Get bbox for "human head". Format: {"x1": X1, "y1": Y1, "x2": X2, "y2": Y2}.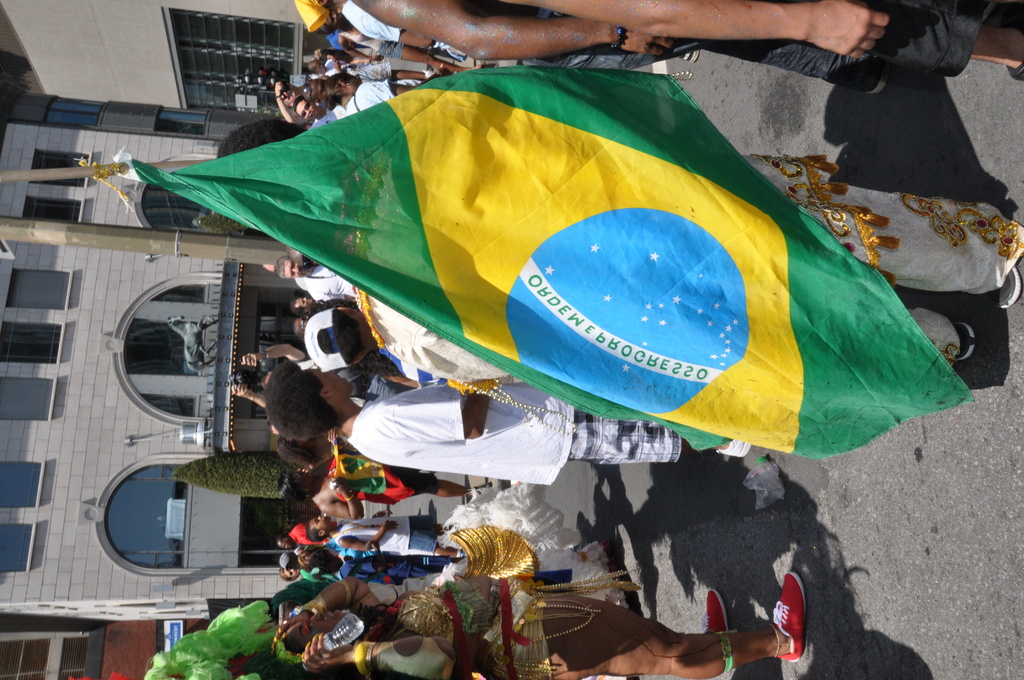
{"x1": 278, "y1": 569, "x2": 292, "y2": 584}.
